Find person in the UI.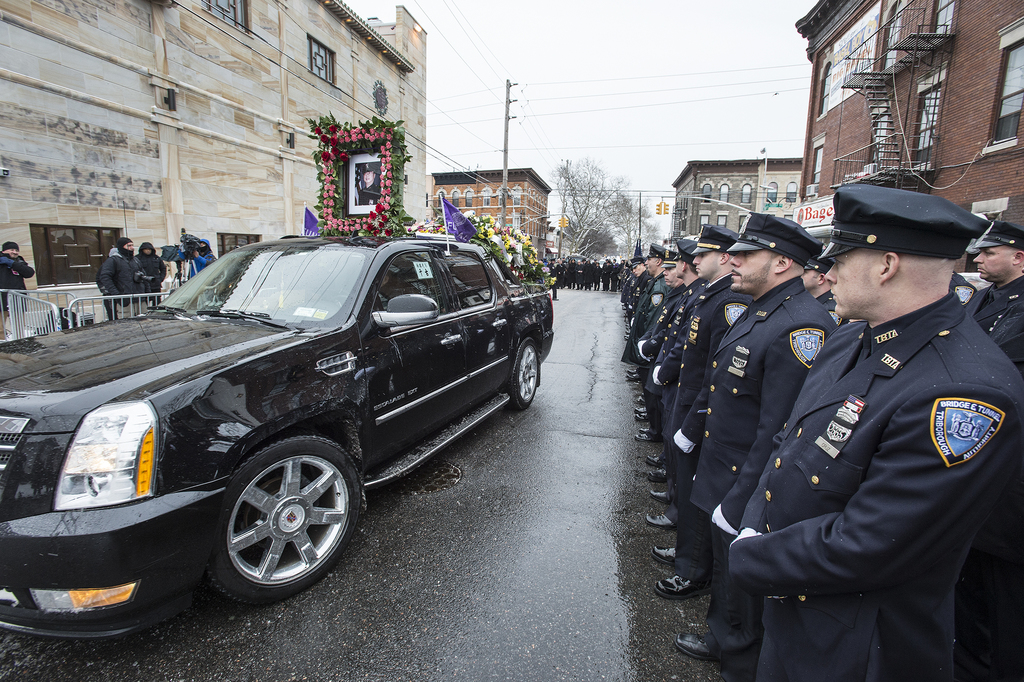
UI element at pyautogui.locateOnScreen(95, 234, 138, 320).
